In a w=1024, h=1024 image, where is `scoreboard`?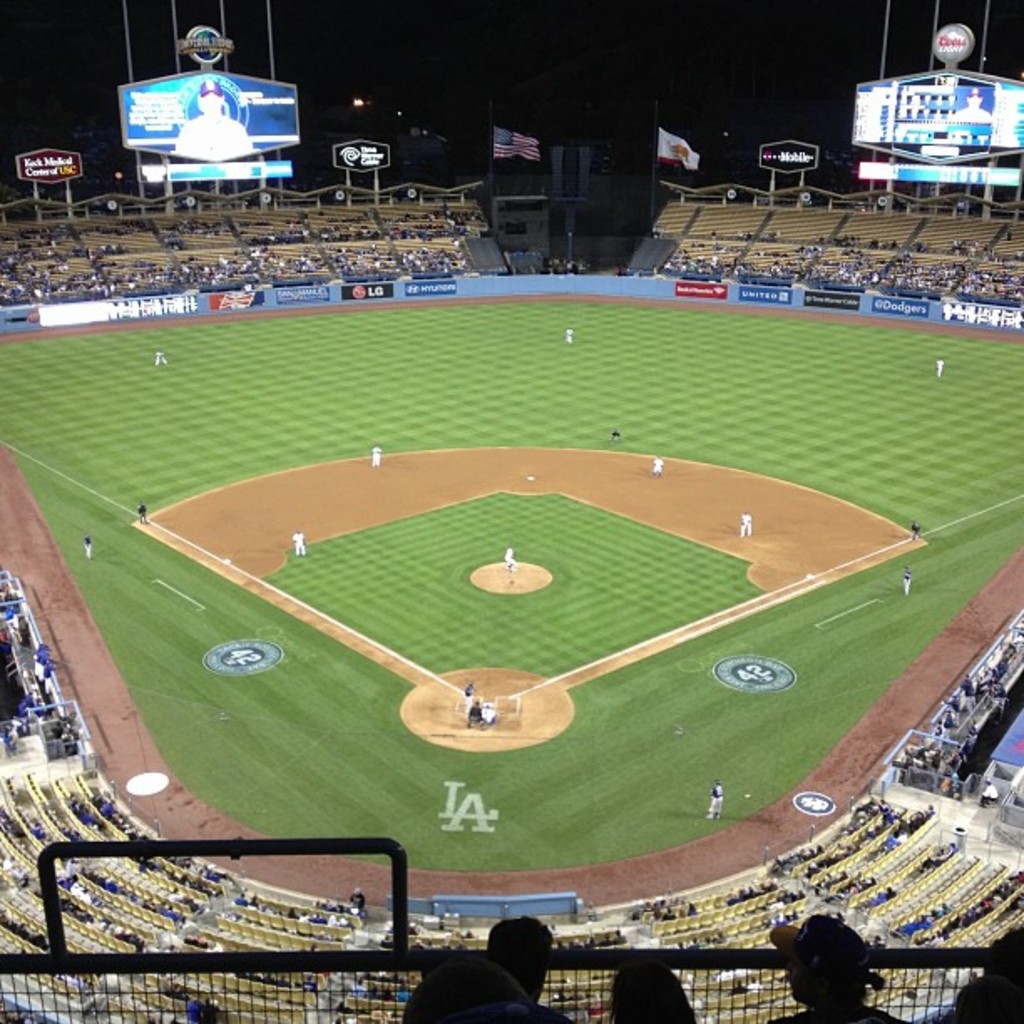
crop(139, 161, 293, 184).
